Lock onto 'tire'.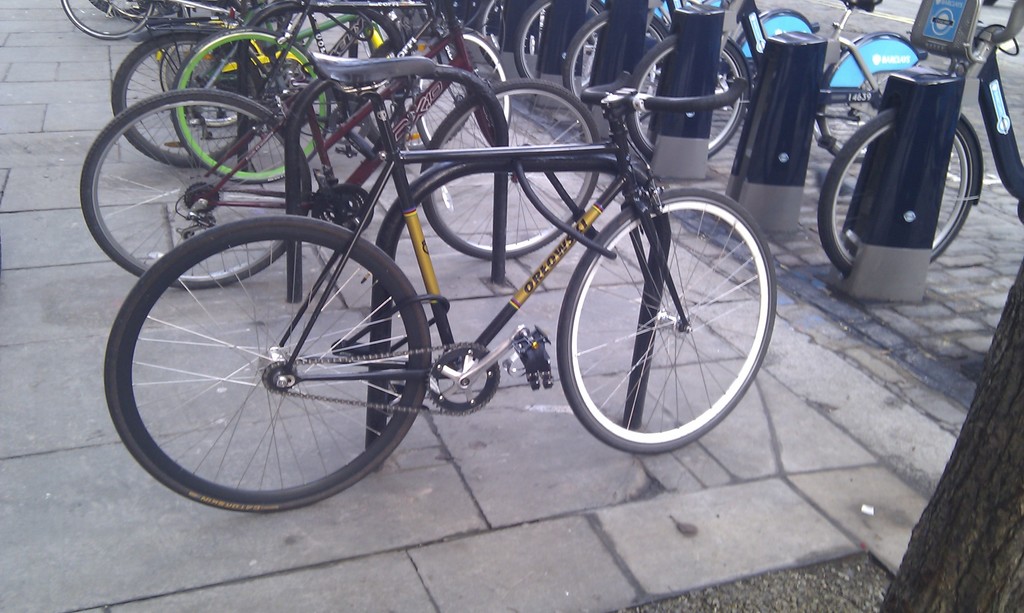
Locked: (92, 1, 155, 17).
